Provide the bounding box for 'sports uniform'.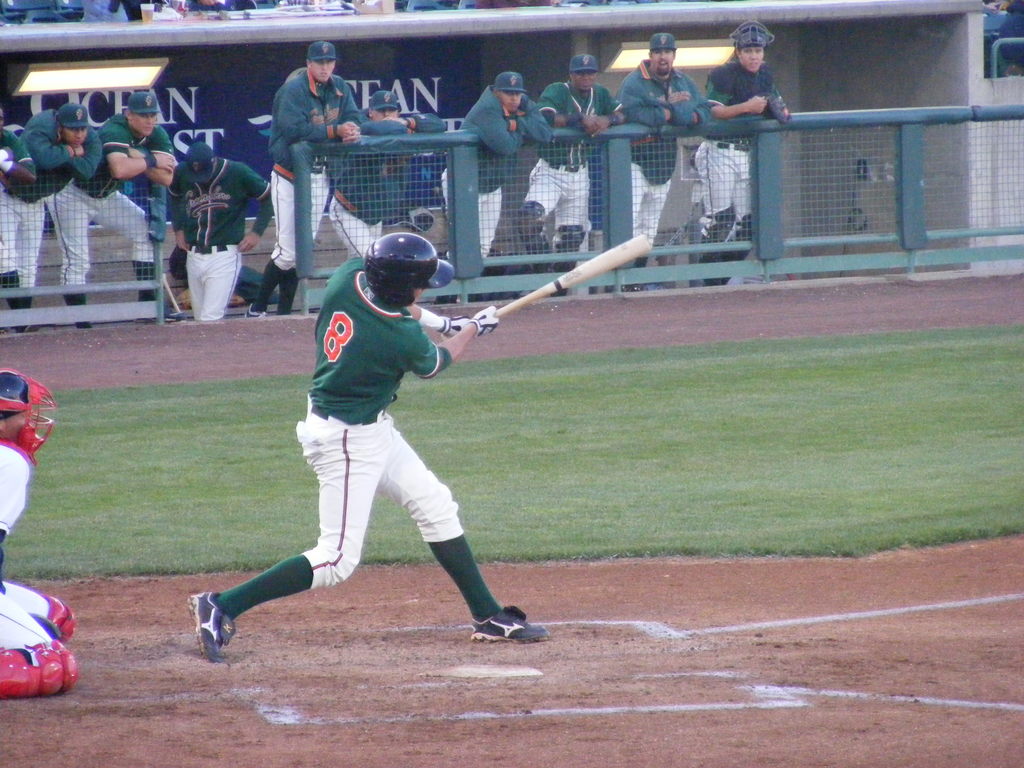
Rect(260, 66, 356, 321).
